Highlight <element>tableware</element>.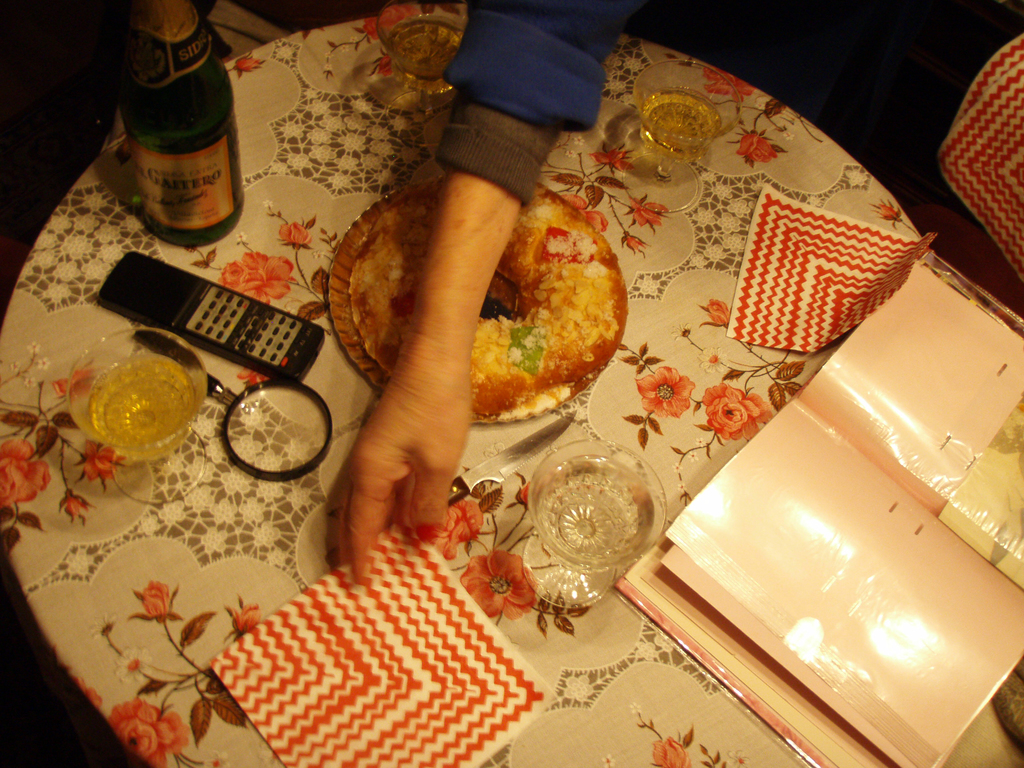
Highlighted region: l=633, t=58, r=745, b=209.
